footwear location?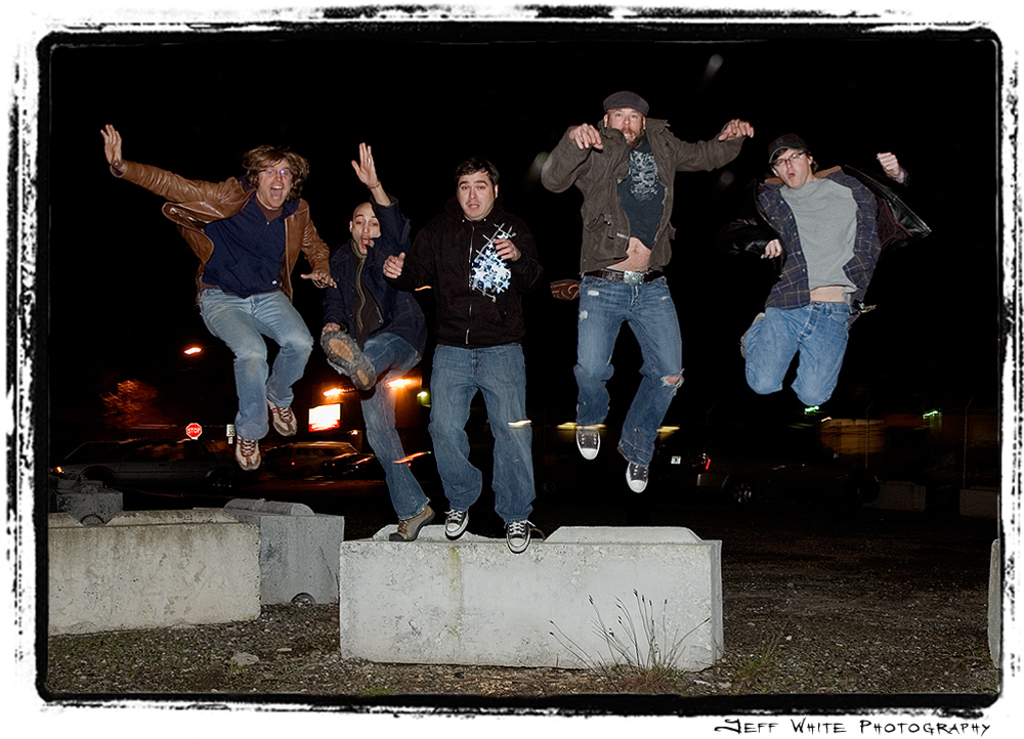
(386,506,438,547)
